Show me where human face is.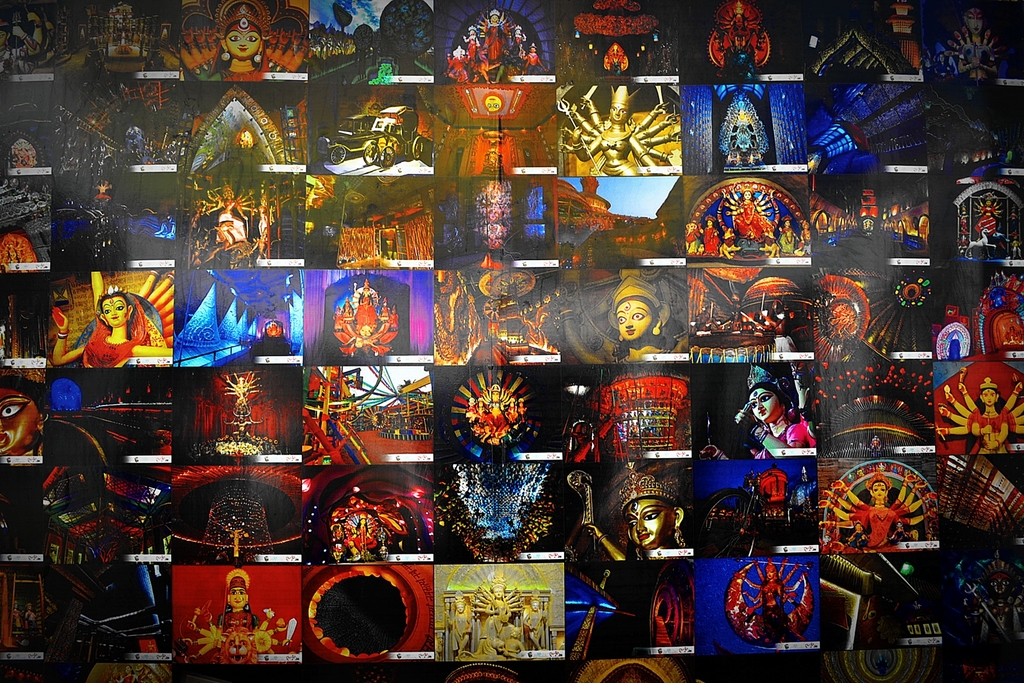
human face is at {"left": 231, "top": 589, "right": 252, "bottom": 609}.
